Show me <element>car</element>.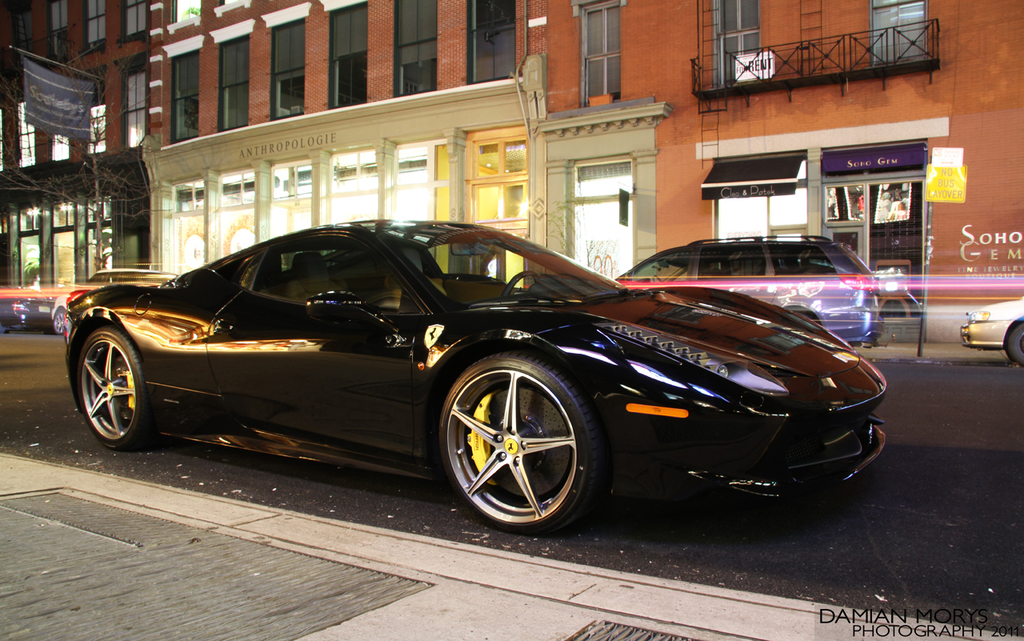
<element>car</element> is here: [left=0, top=287, right=50, bottom=331].
